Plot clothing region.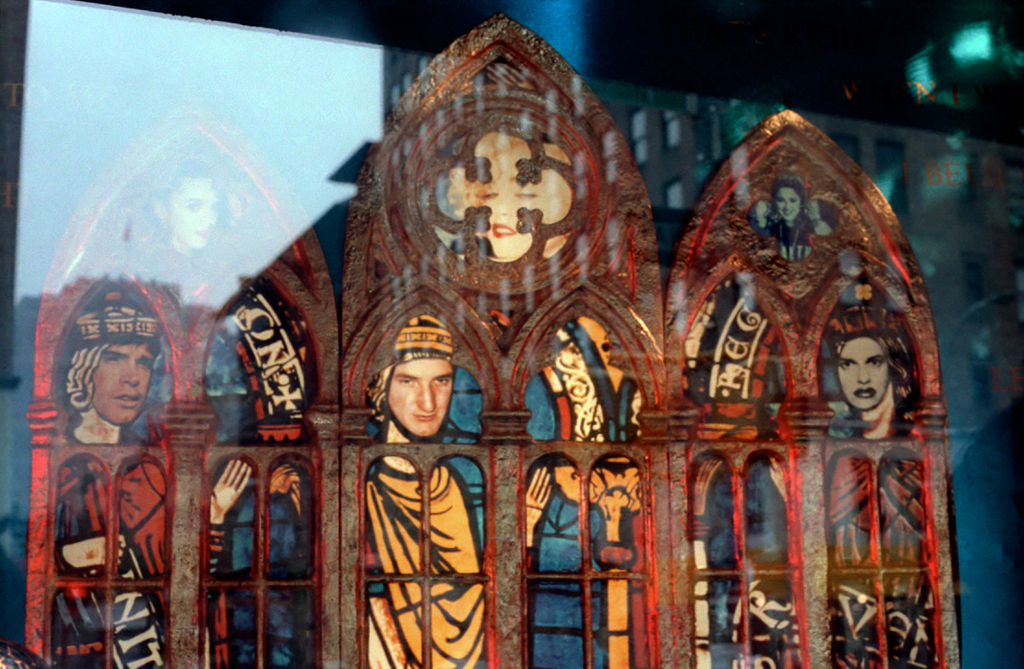
Plotted at {"x1": 51, "y1": 421, "x2": 180, "y2": 668}.
